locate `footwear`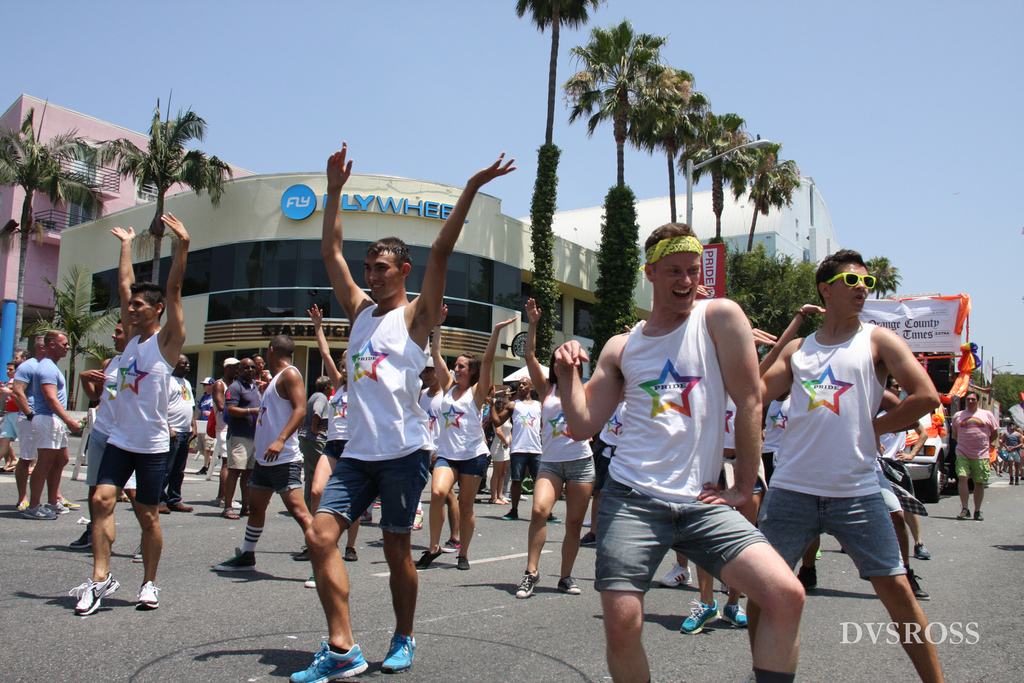
rect(134, 581, 162, 611)
